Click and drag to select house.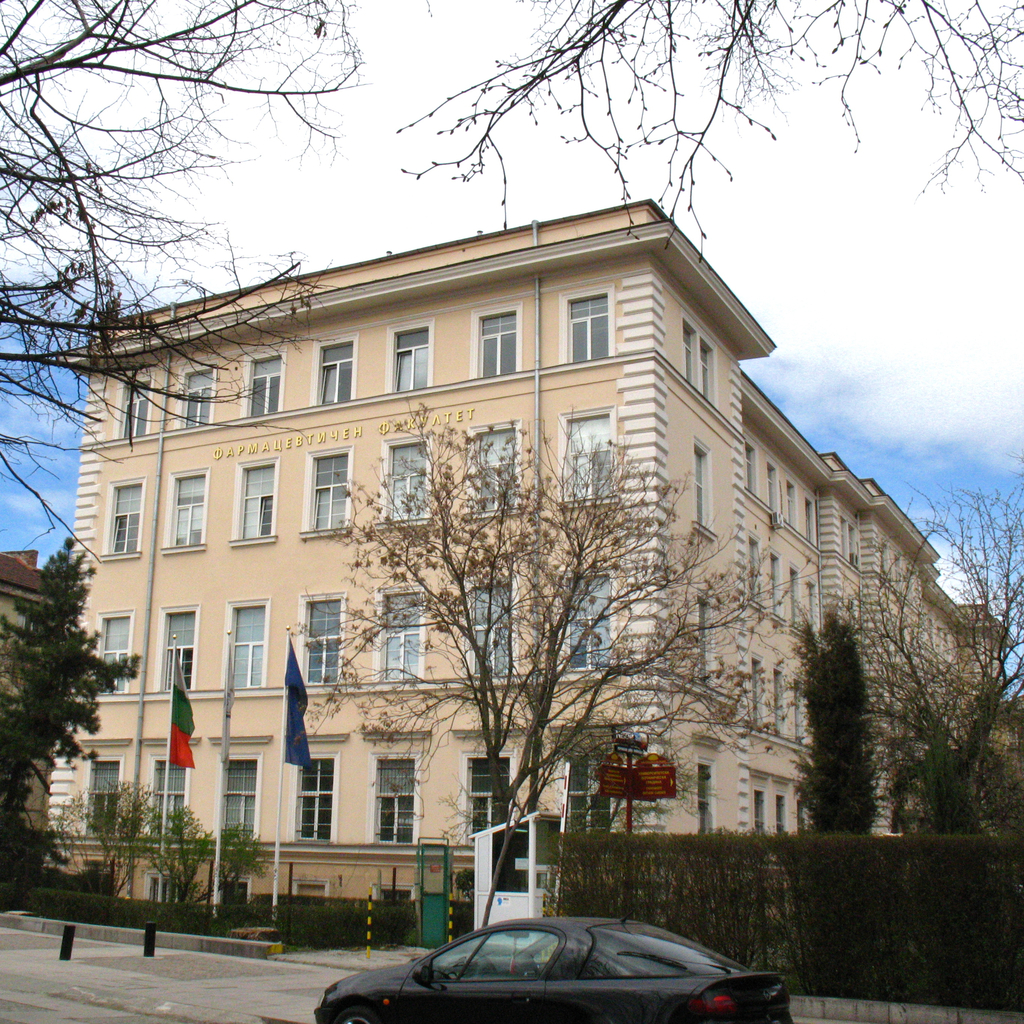
Selection: l=648, t=241, r=829, b=902.
